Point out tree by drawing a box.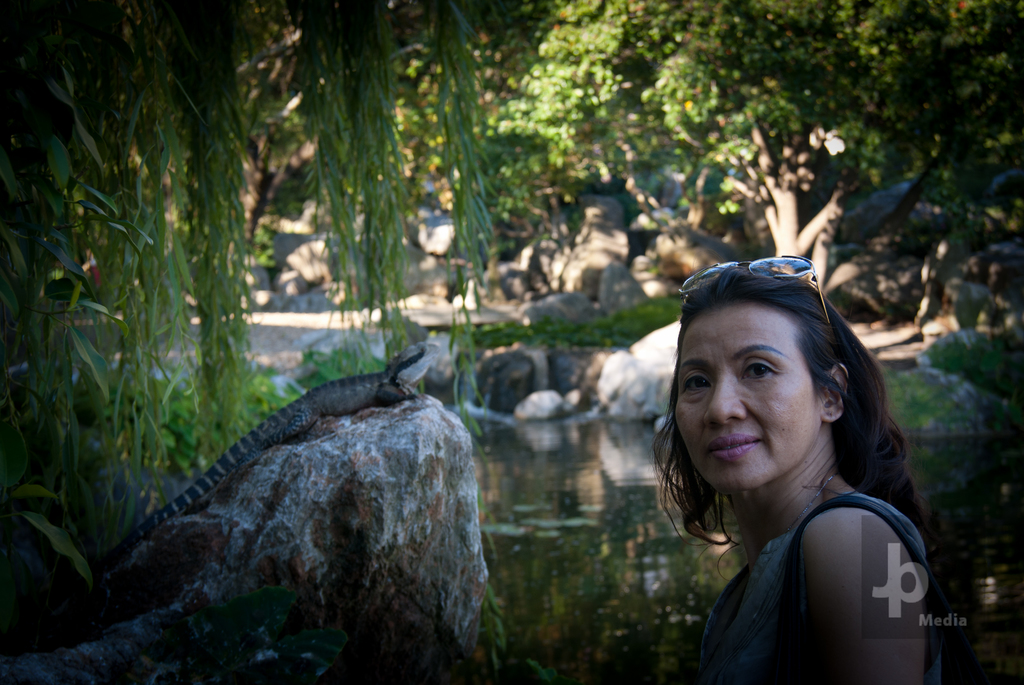
(left=436, top=0, right=1023, bottom=303).
